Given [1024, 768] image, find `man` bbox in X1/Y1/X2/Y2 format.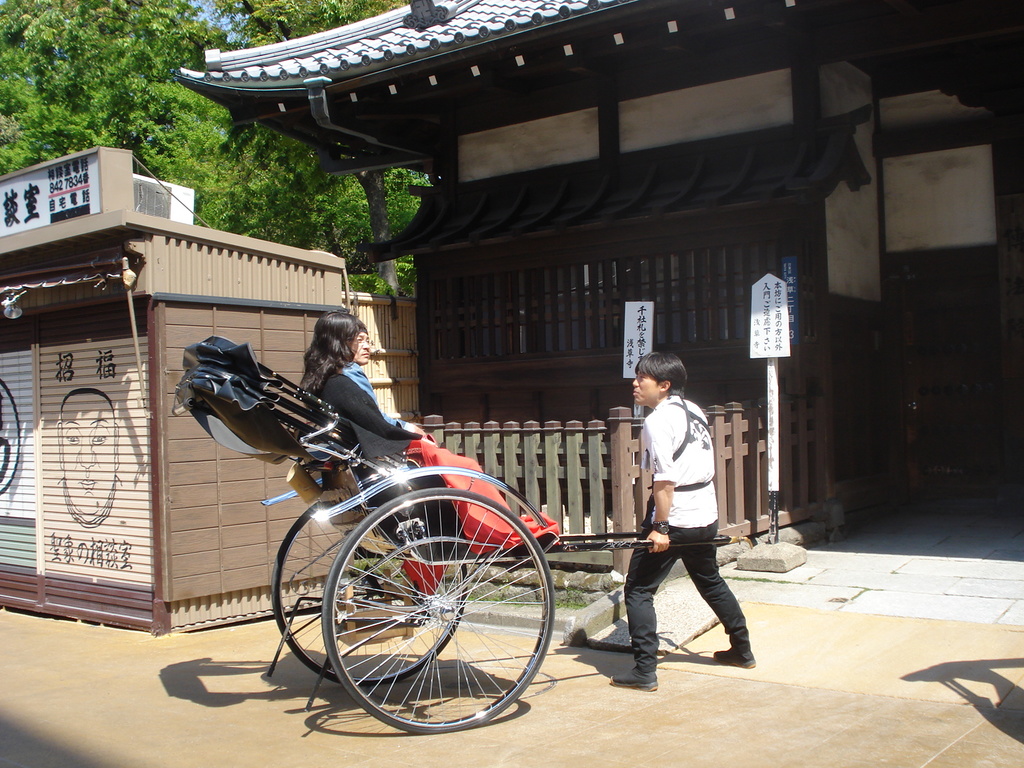
612/352/725/627.
